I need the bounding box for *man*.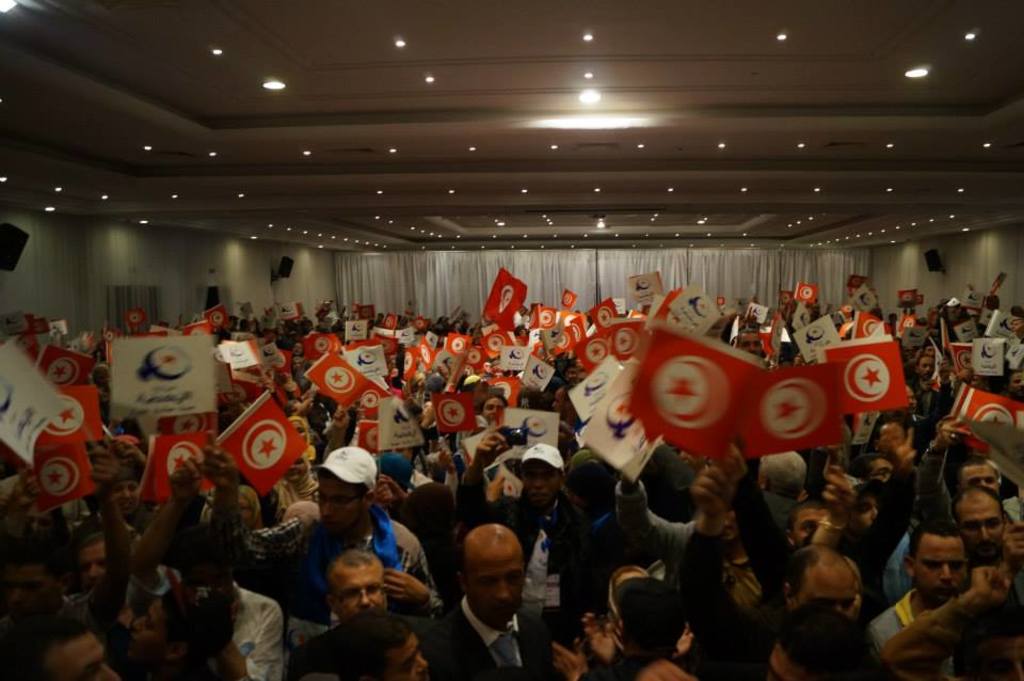
Here it is: 286 543 419 680.
